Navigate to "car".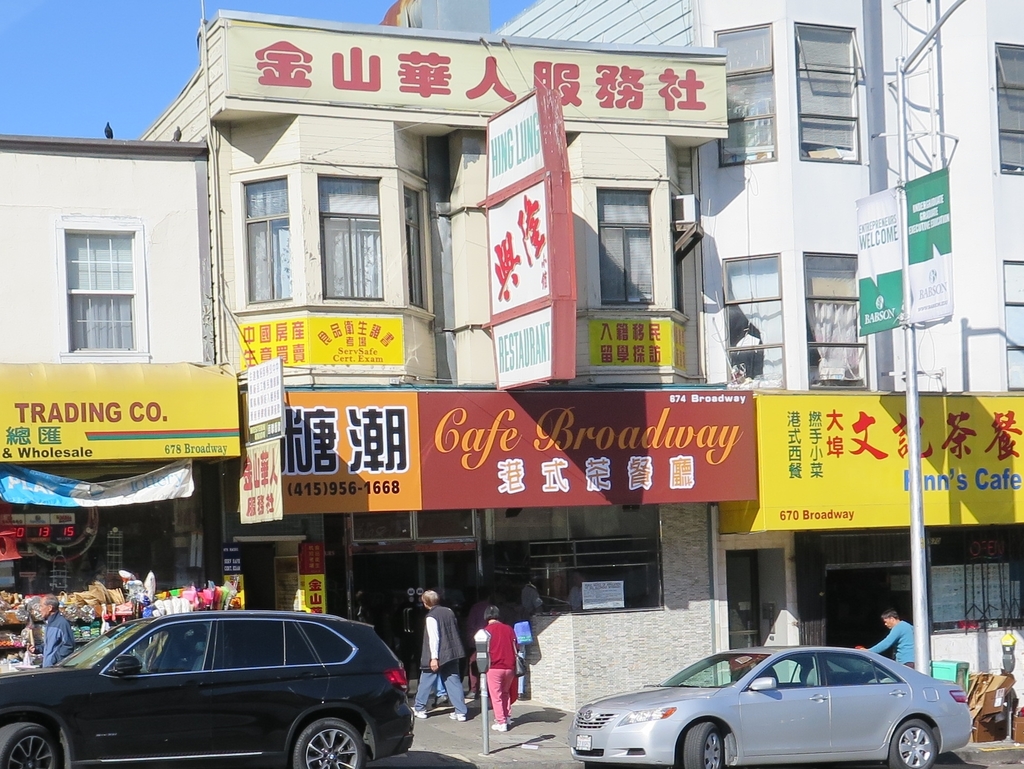
Navigation target: left=573, top=640, right=973, bottom=768.
